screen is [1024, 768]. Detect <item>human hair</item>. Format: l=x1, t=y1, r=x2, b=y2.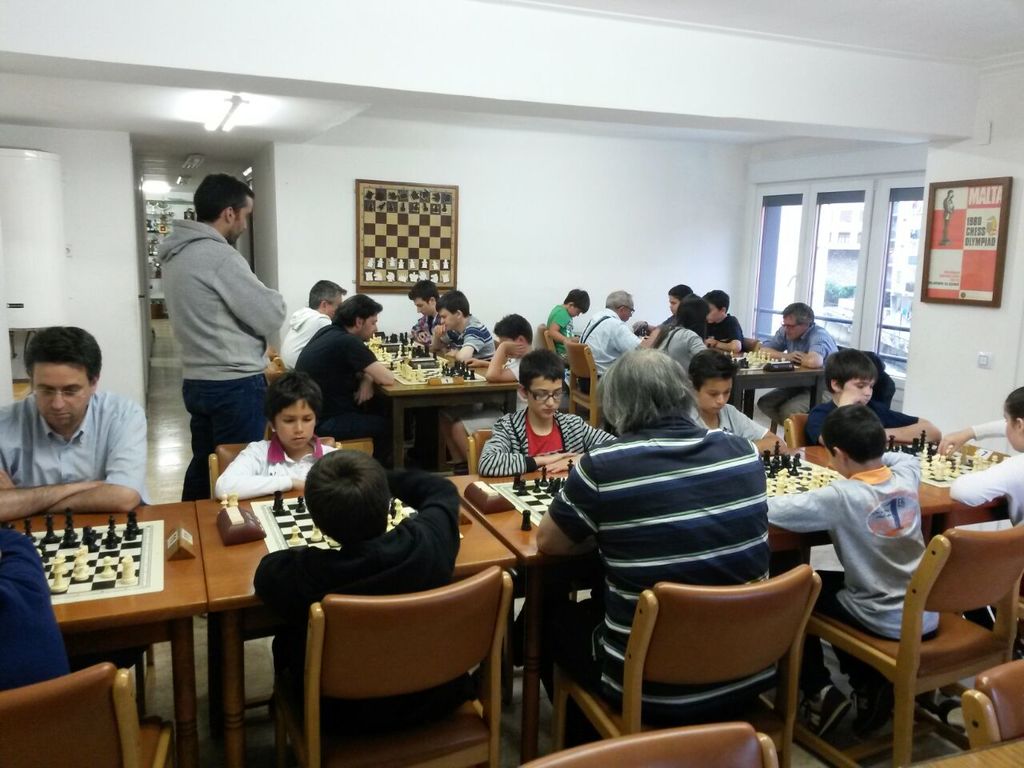
l=307, t=280, r=346, b=310.
